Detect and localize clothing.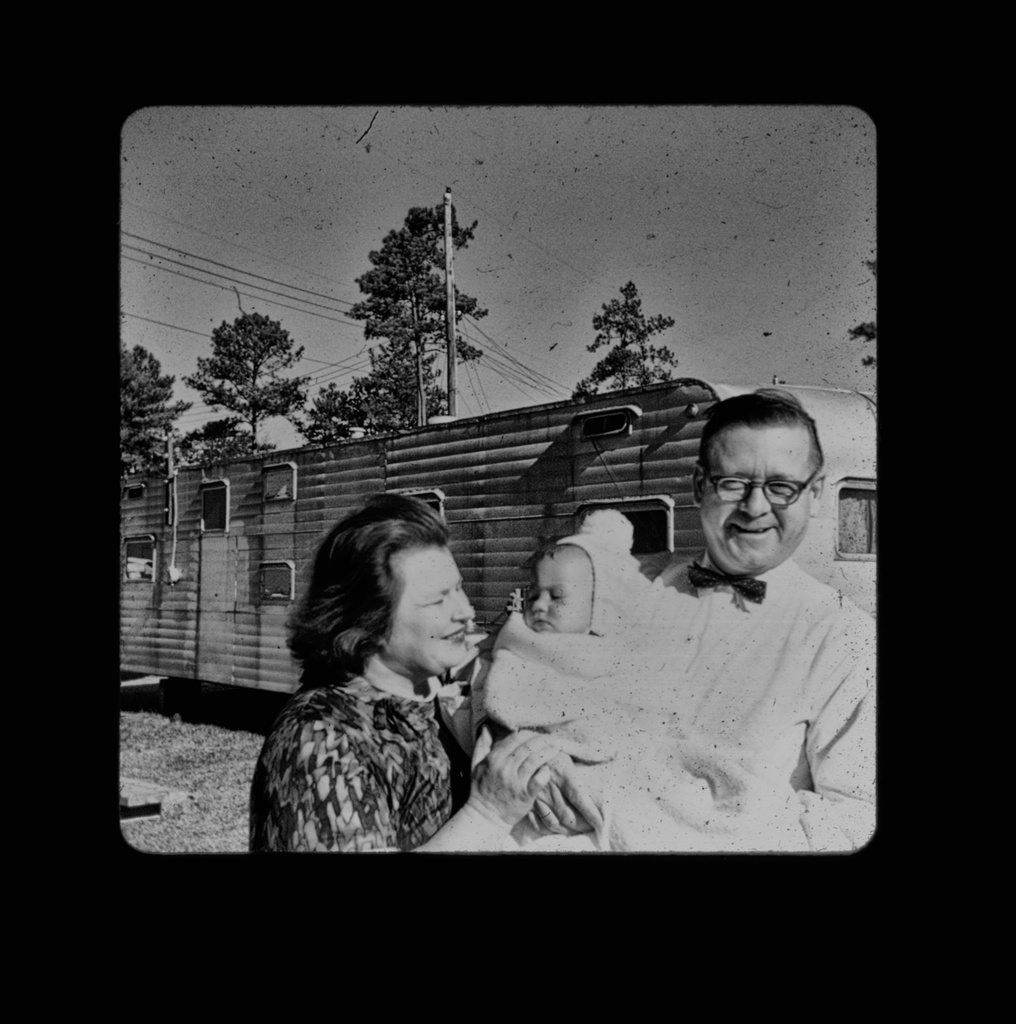
Localized at (493,614,643,812).
